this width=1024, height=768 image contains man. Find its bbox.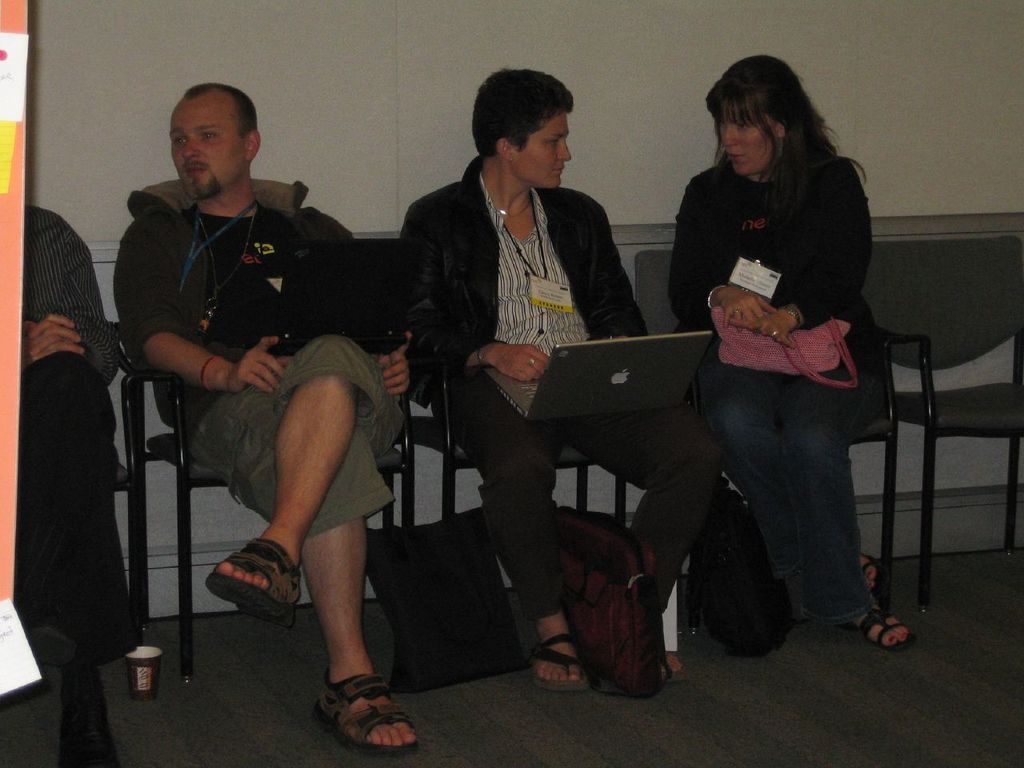
<box>111,83,418,755</box>.
